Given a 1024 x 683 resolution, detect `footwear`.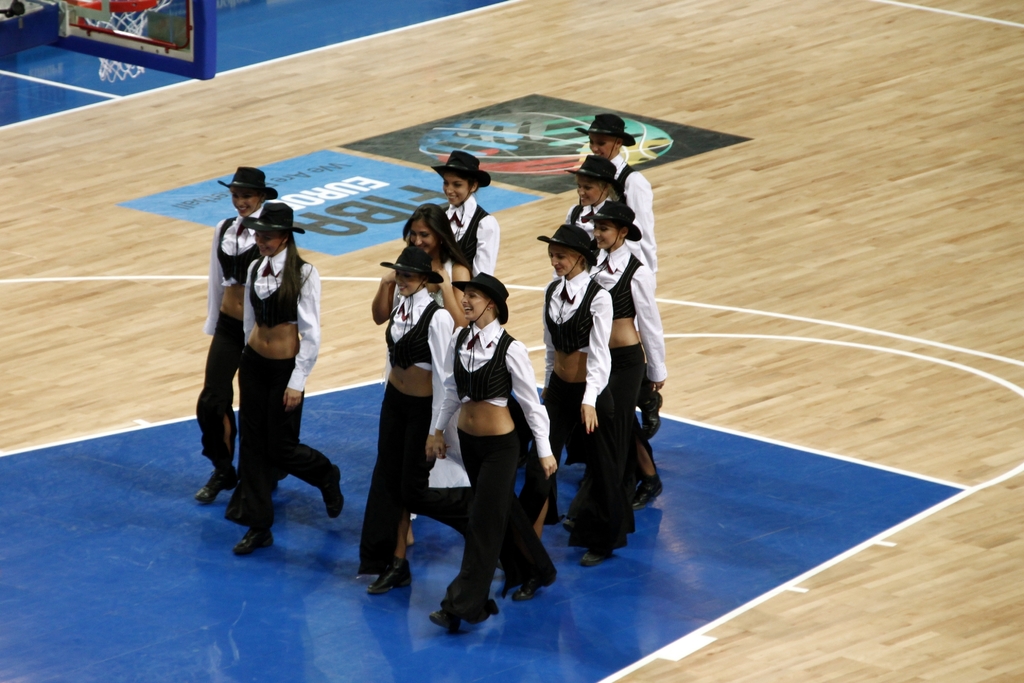
{"left": 231, "top": 522, "right": 280, "bottom": 561}.
